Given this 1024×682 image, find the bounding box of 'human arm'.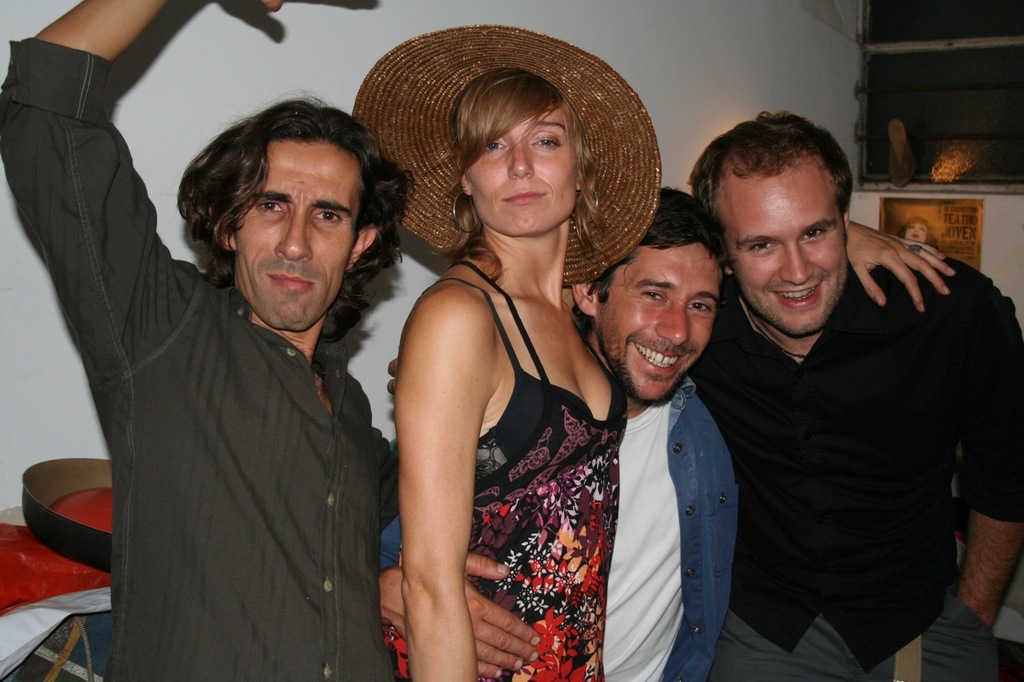
select_region(1, 0, 278, 382).
